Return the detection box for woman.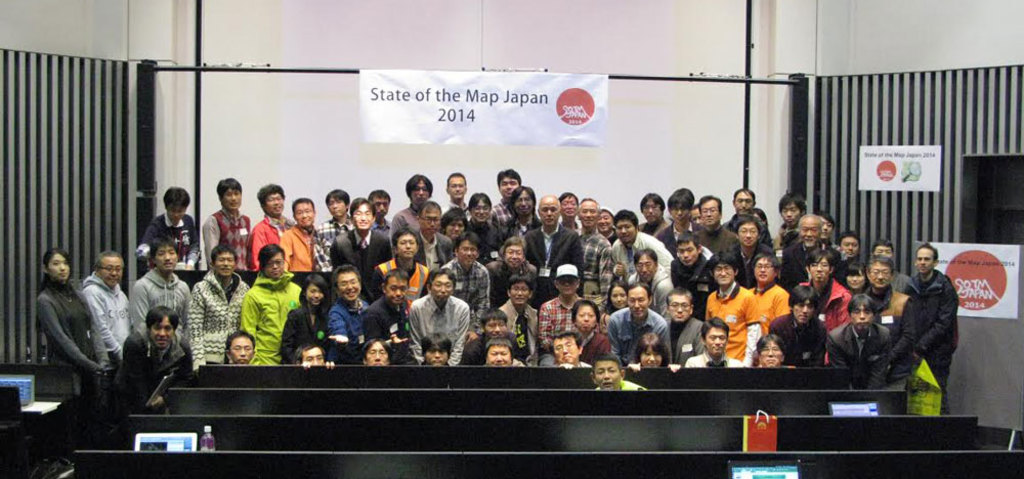
[838,253,865,293].
